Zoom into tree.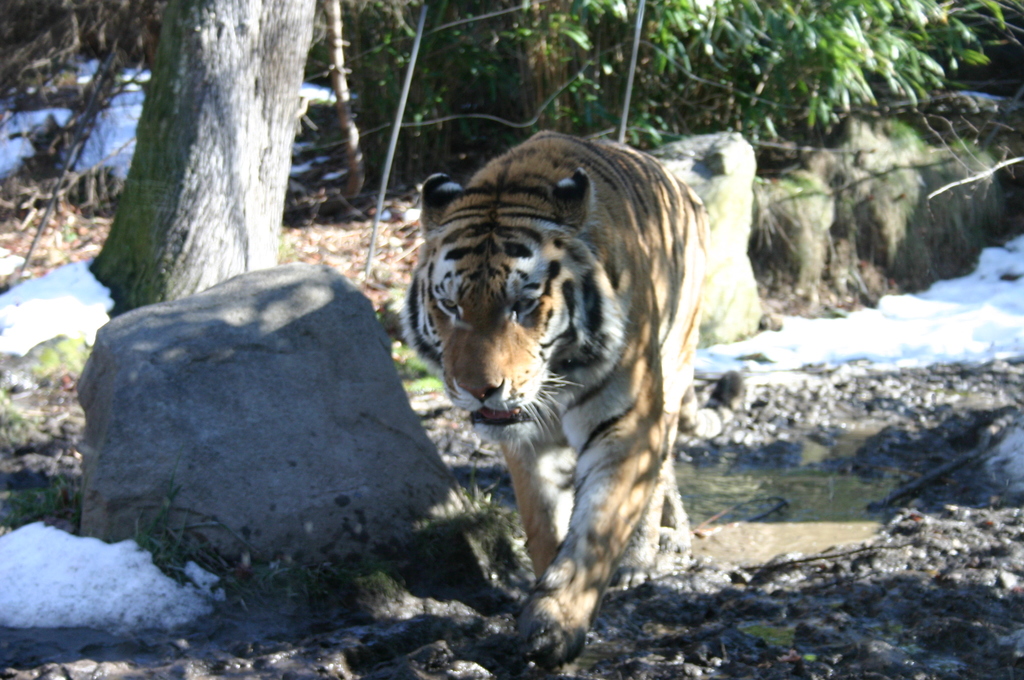
Zoom target: bbox=(416, 0, 1023, 158).
